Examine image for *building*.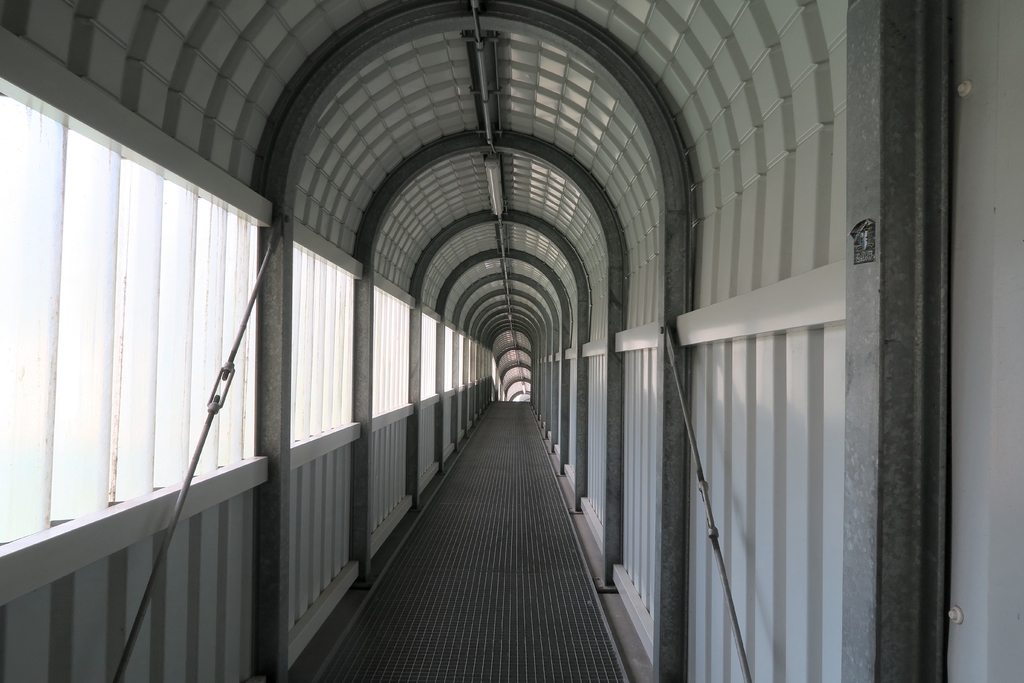
Examination result: box=[0, 0, 1022, 682].
